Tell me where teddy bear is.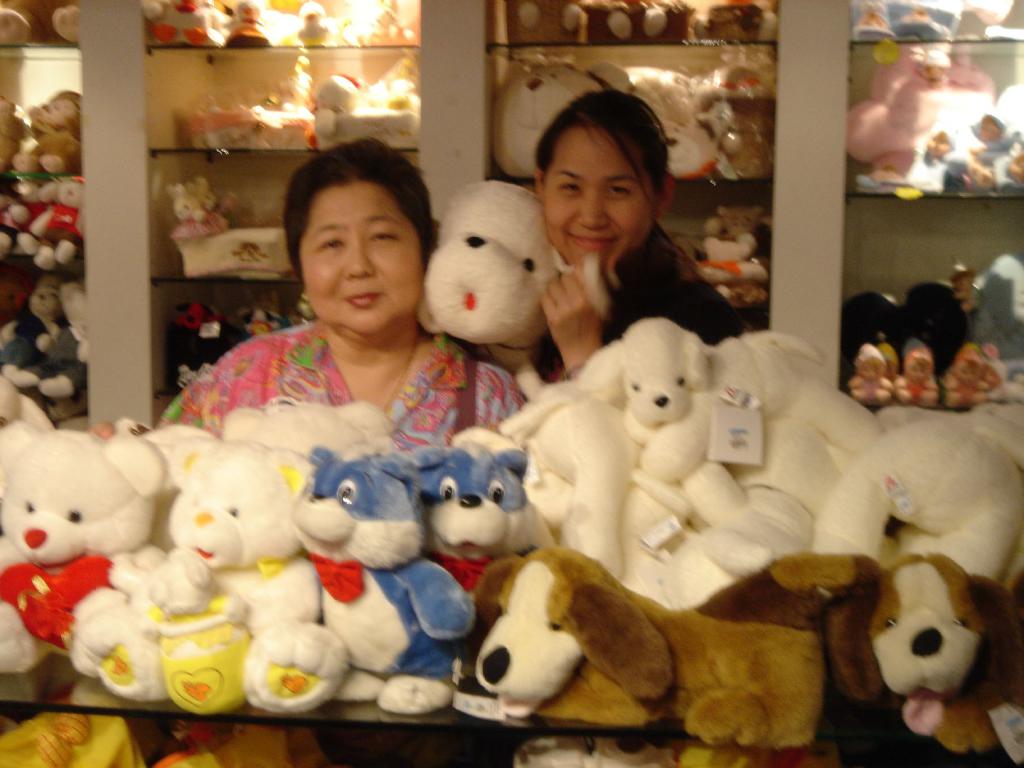
teddy bear is at 239:306:299:340.
